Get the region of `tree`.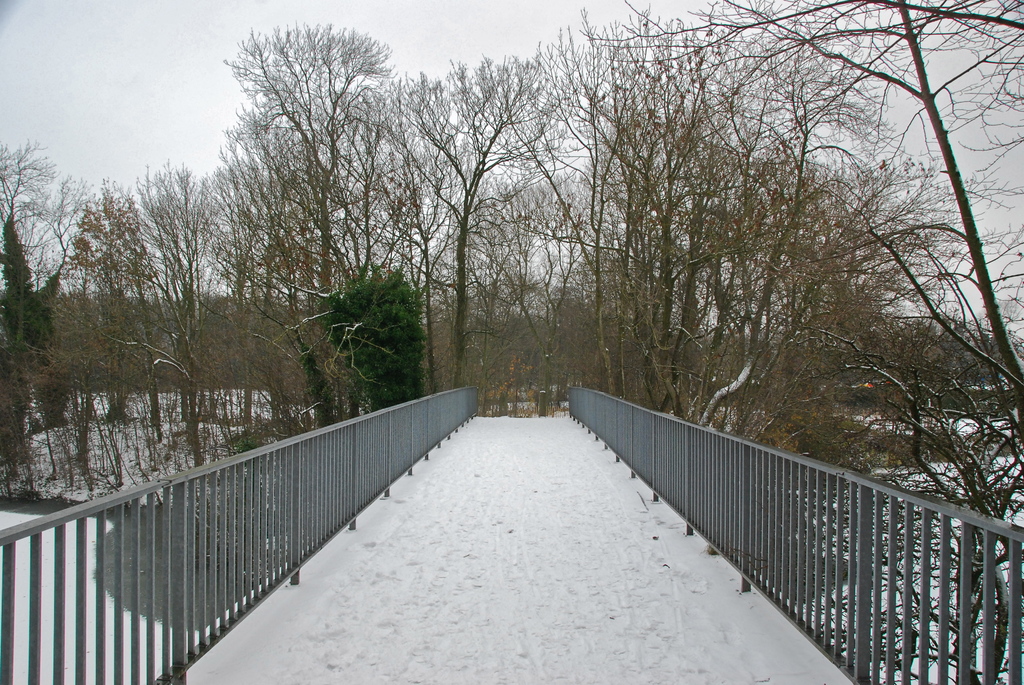
box=[205, 183, 338, 419].
